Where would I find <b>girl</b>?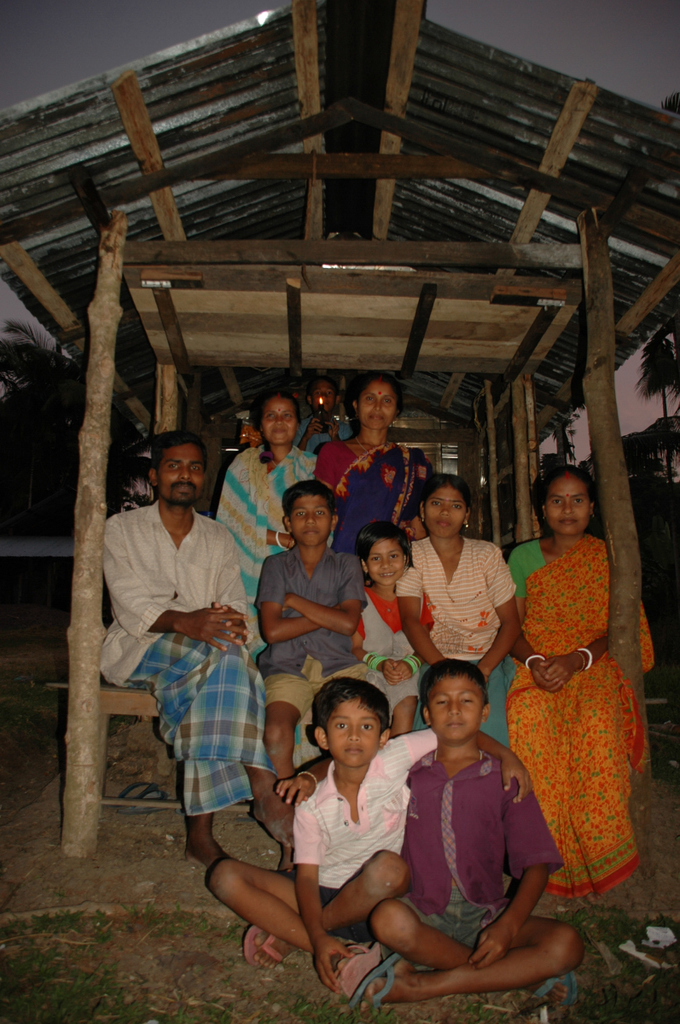
At bbox=(401, 475, 524, 740).
